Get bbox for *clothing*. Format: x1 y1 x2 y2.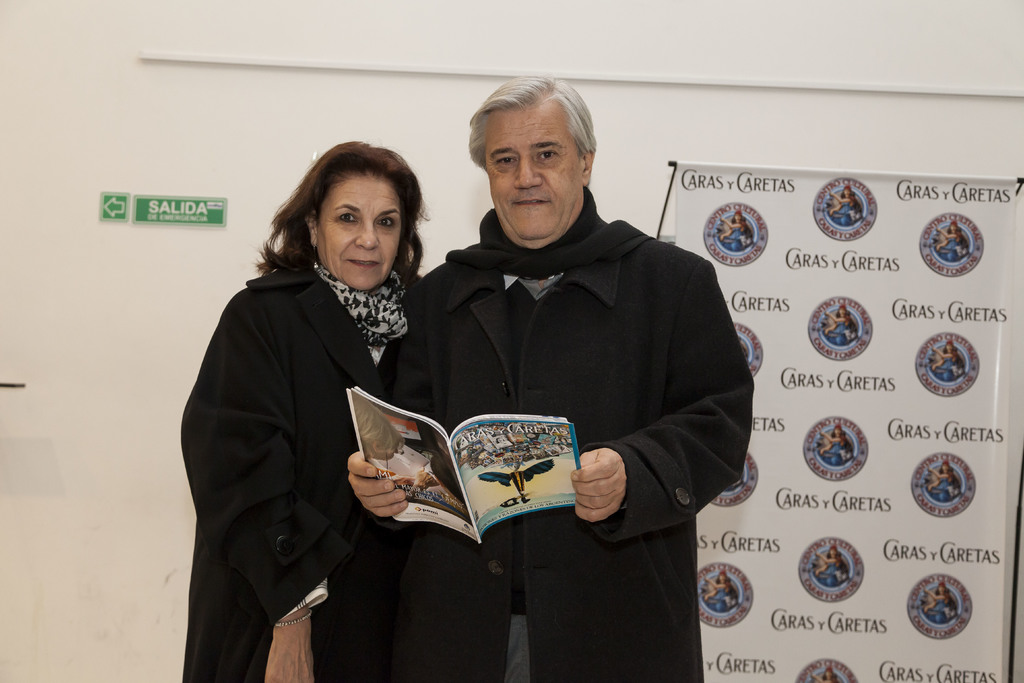
828 197 858 226.
